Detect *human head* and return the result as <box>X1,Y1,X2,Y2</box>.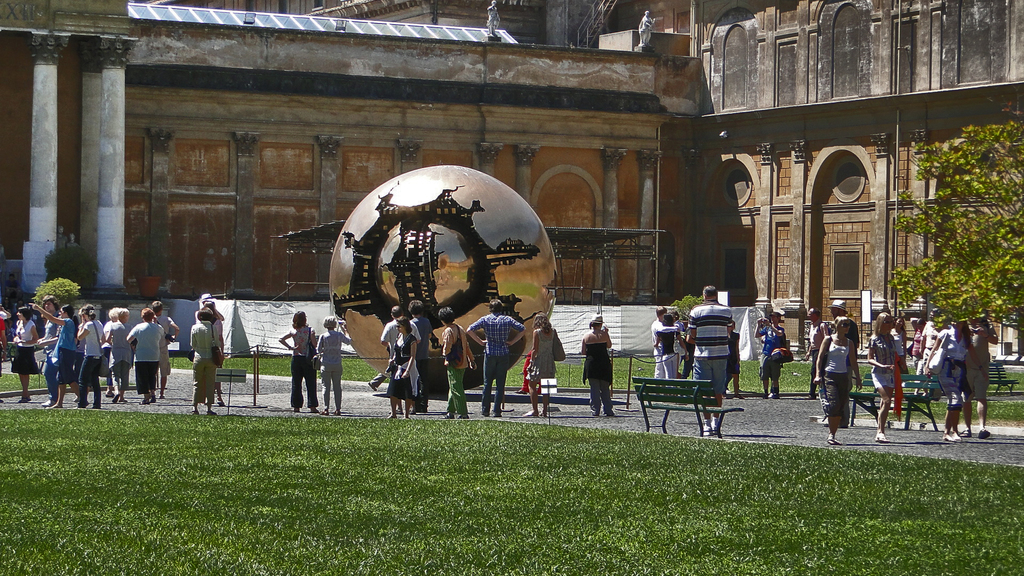
<box>835,321,852,332</box>.
